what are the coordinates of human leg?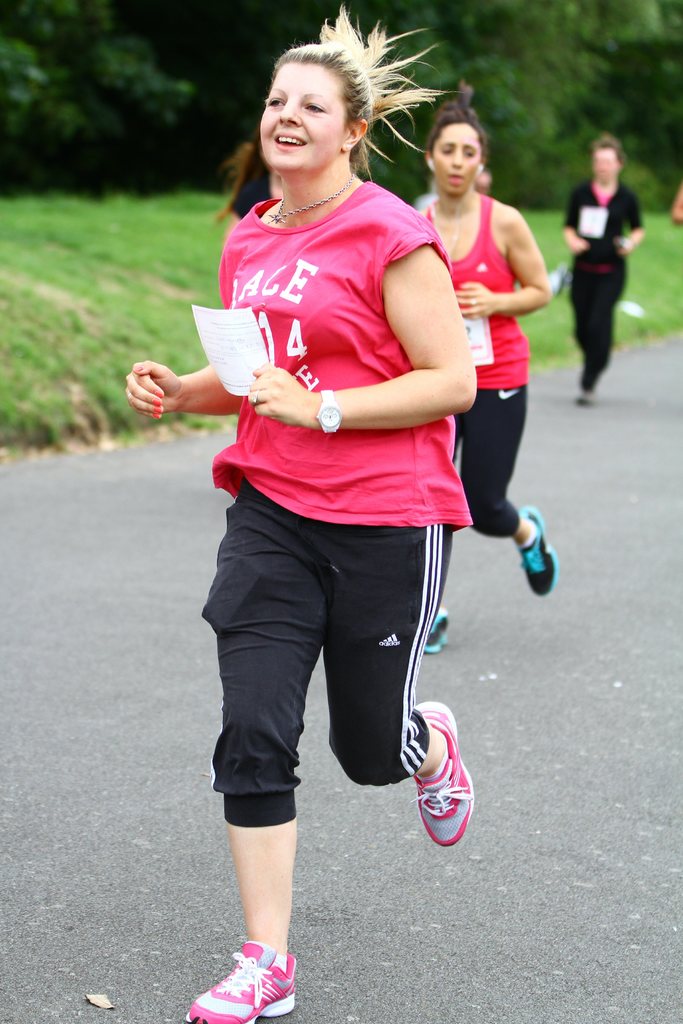
(461, 372, 559, 596).
